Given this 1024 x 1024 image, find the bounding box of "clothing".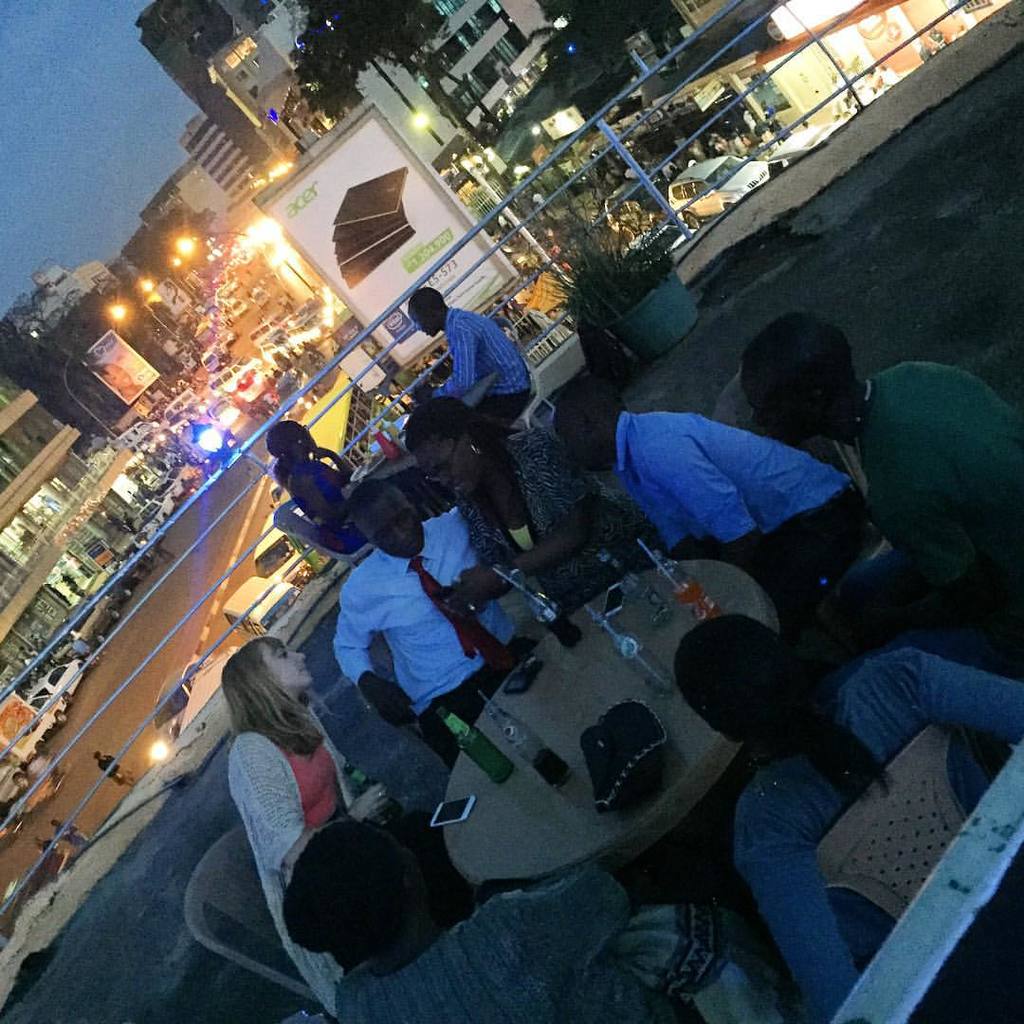
<box>927,26,945,48</box>.
